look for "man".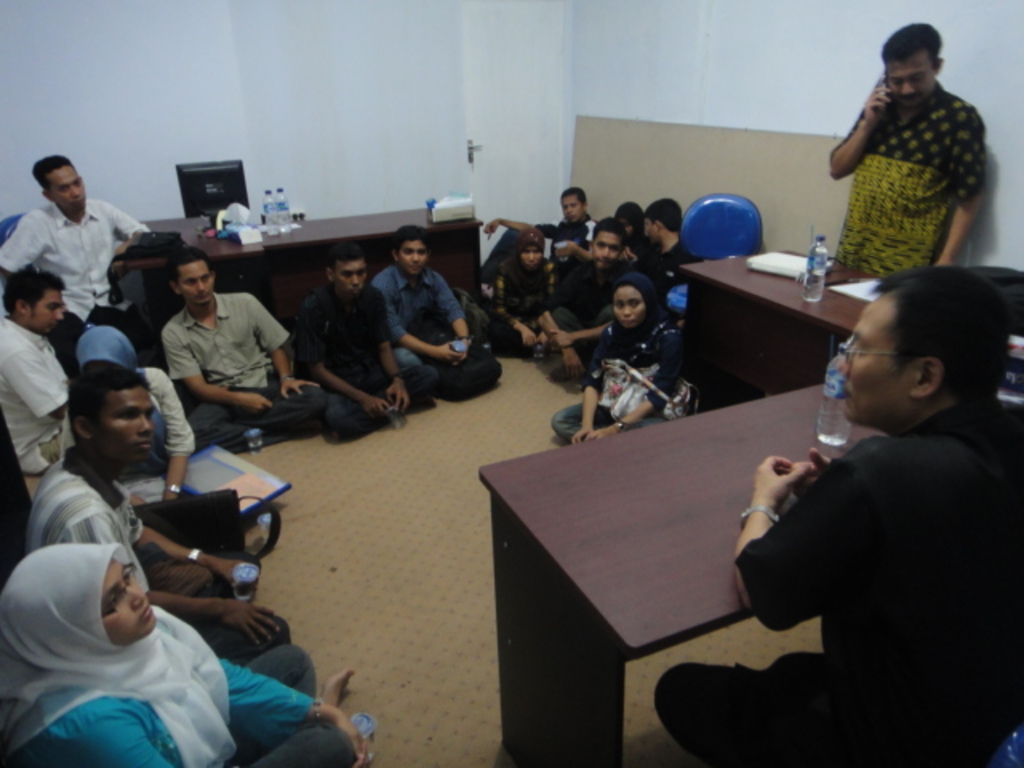
Found: x1=710 y1=283 x2=1023 y2=741.
